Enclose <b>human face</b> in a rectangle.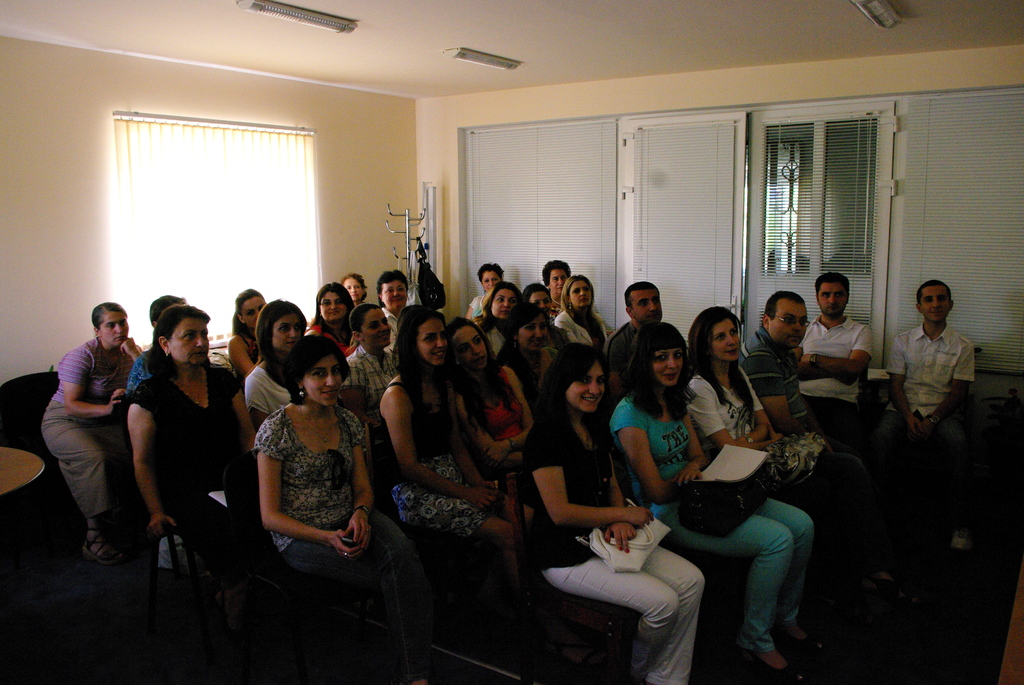
BBox(362, 306, 392, 347).
